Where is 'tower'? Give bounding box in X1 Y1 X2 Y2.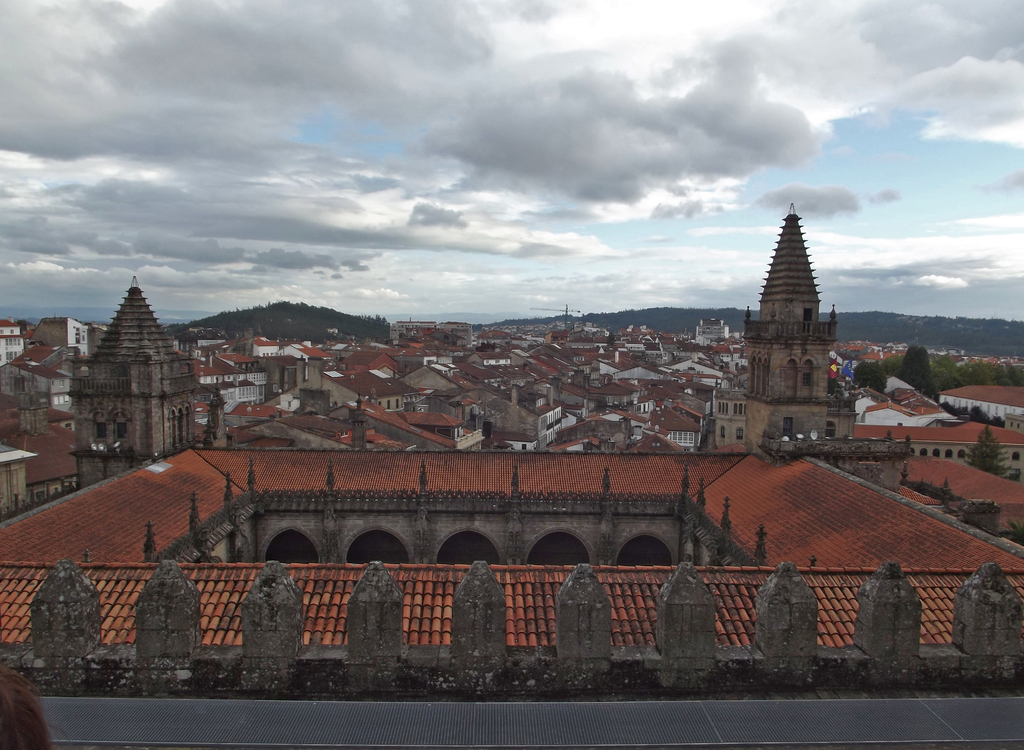
51 253 204 460.
